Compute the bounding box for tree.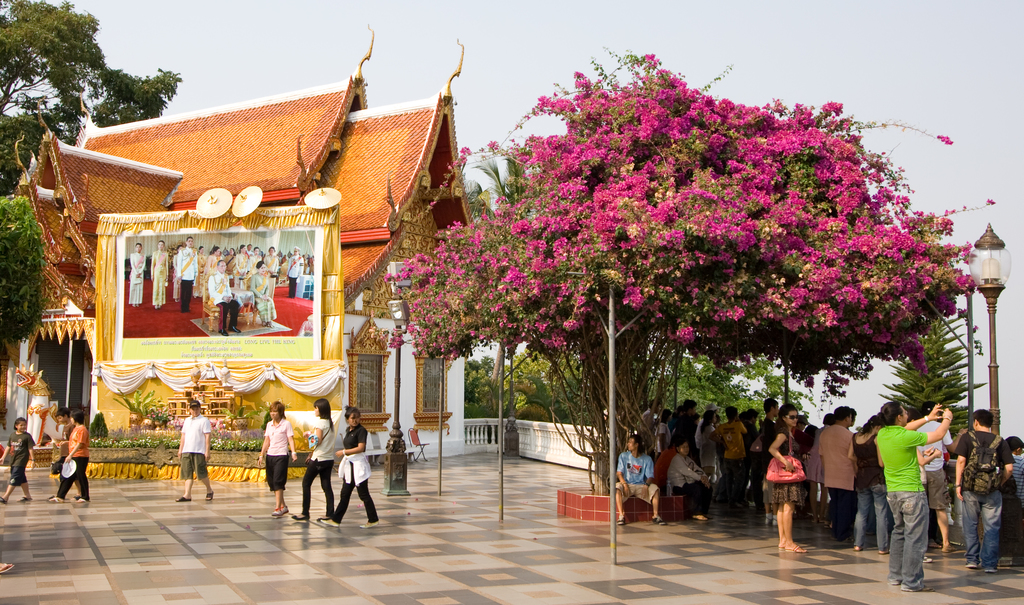
BBox(0, 0, 178, 188).
